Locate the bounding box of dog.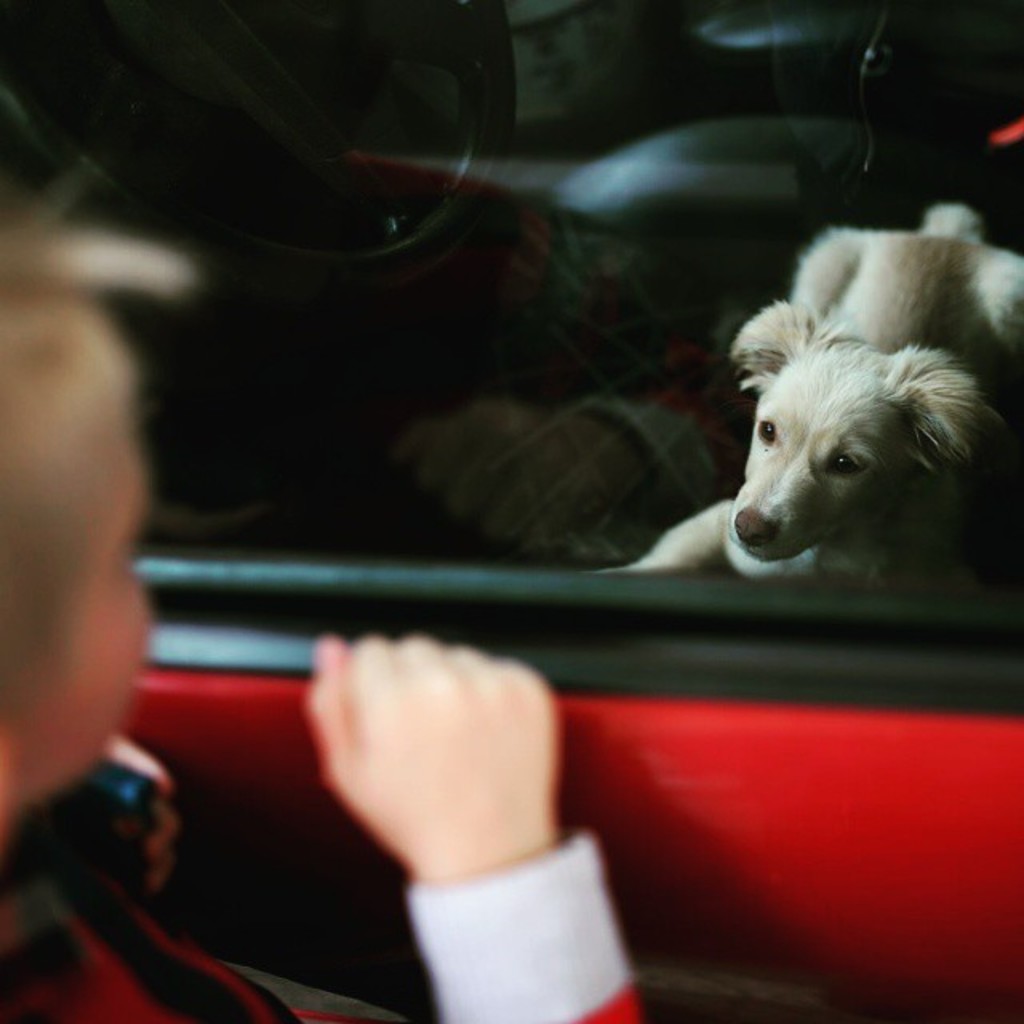
Bounding box: 570:200:1022:589.
